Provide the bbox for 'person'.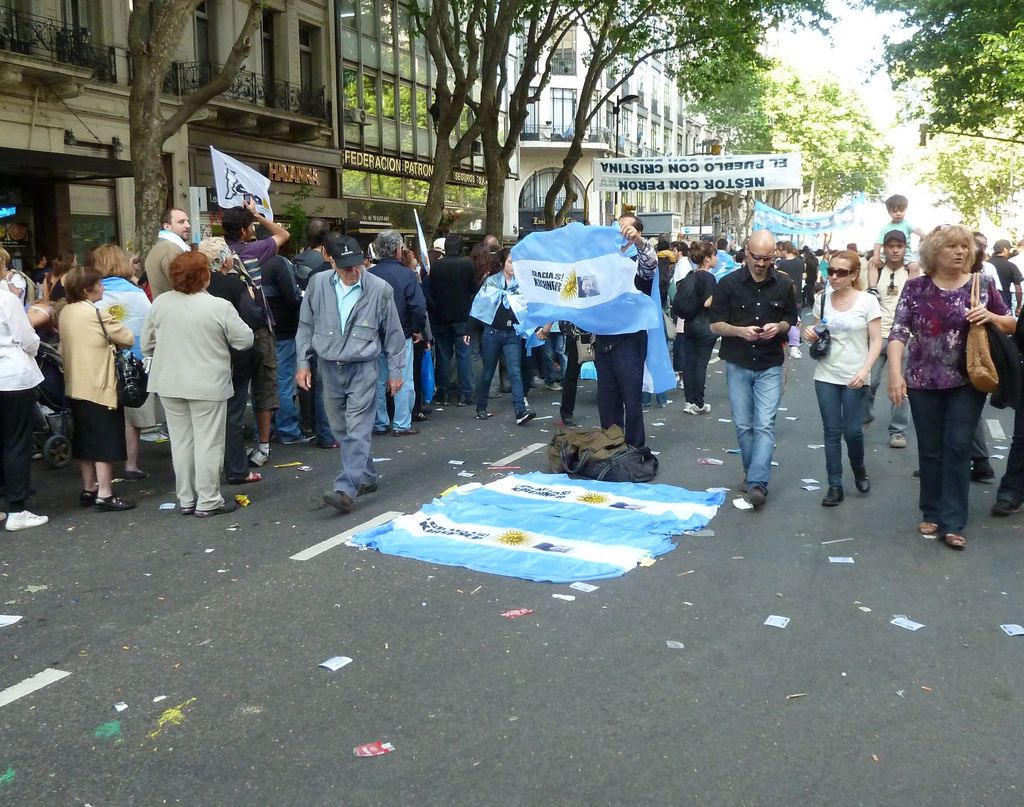
bbox(671, 238, 719, 415).
